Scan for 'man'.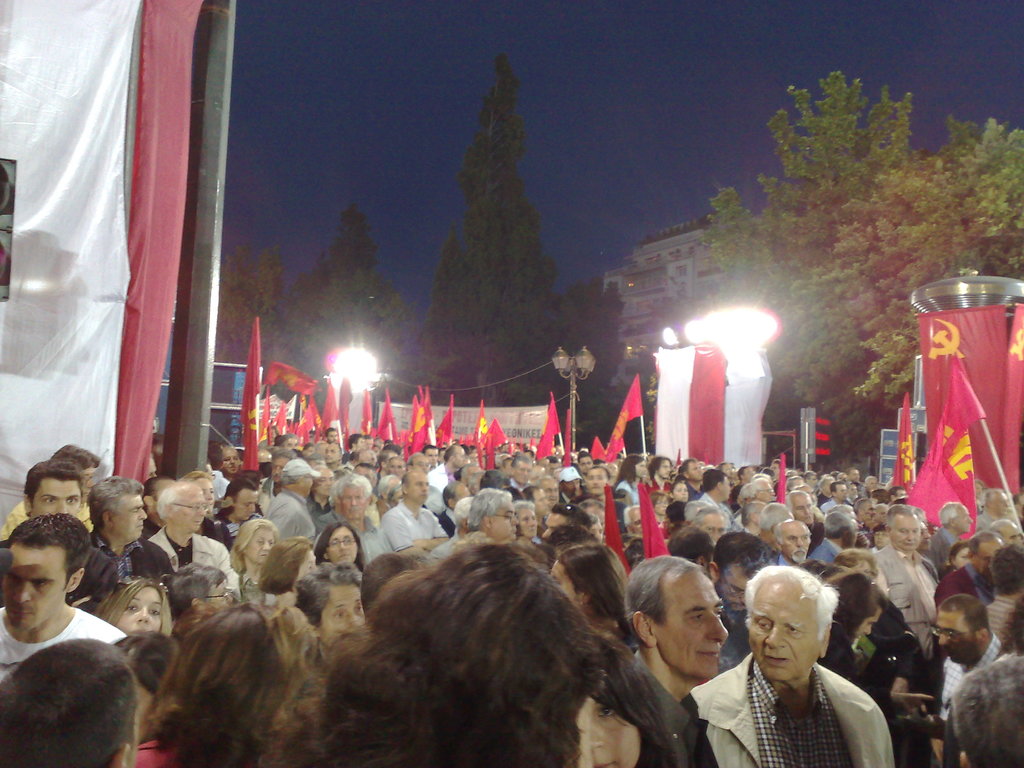
Scan result: (806,508,858,573).
